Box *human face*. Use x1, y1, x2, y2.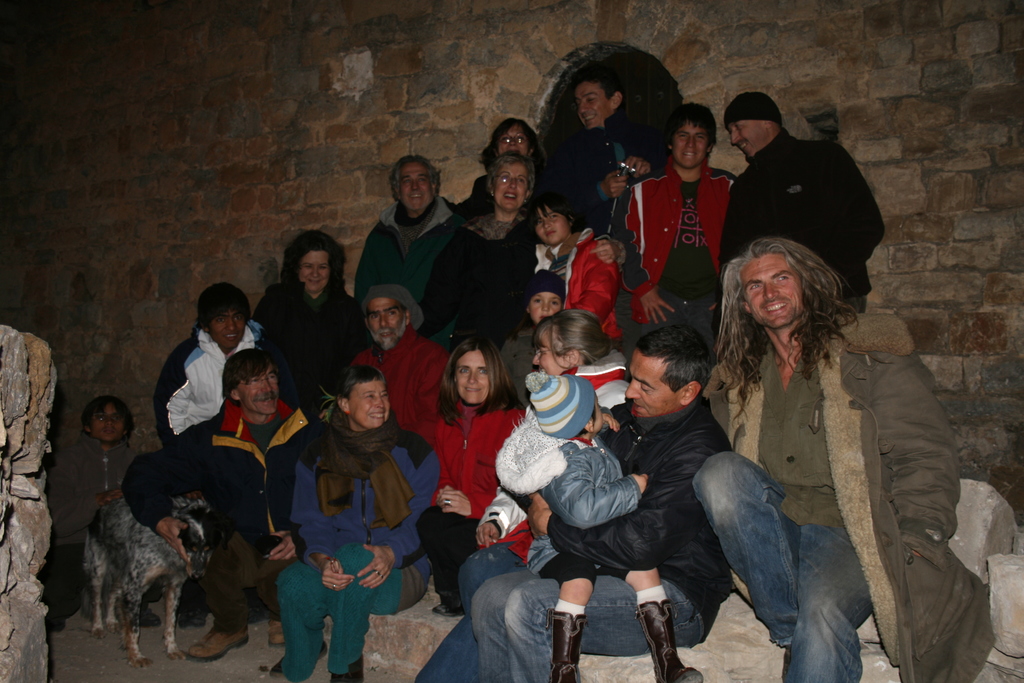
671, 126, 708, 167.
